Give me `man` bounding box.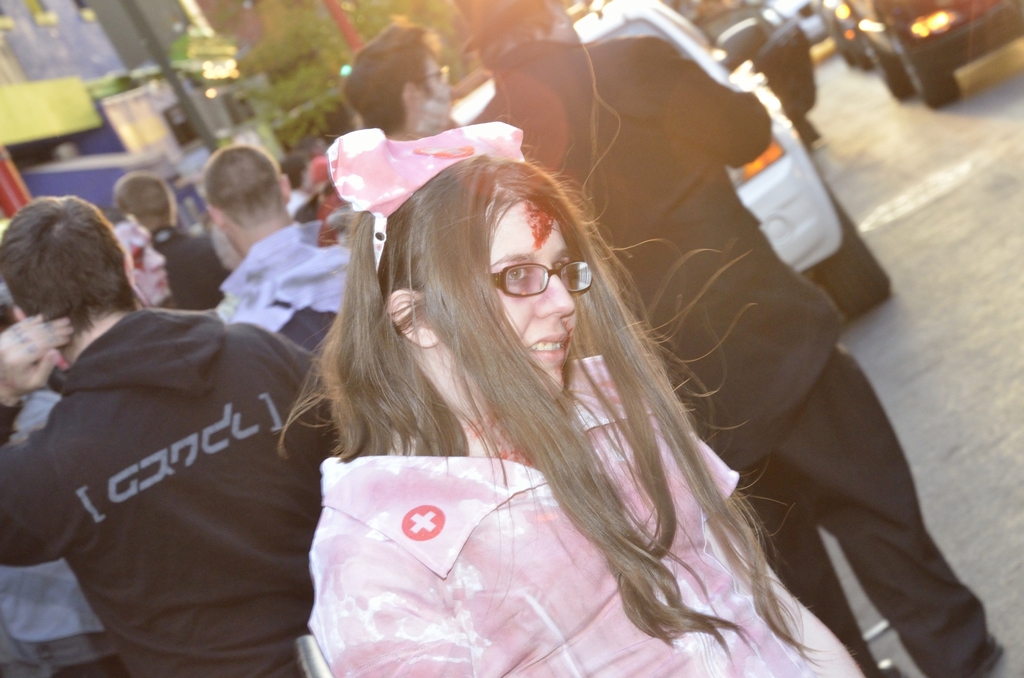
{"left": 198, "top": 145, "right": 362, "bottom": 363}.
